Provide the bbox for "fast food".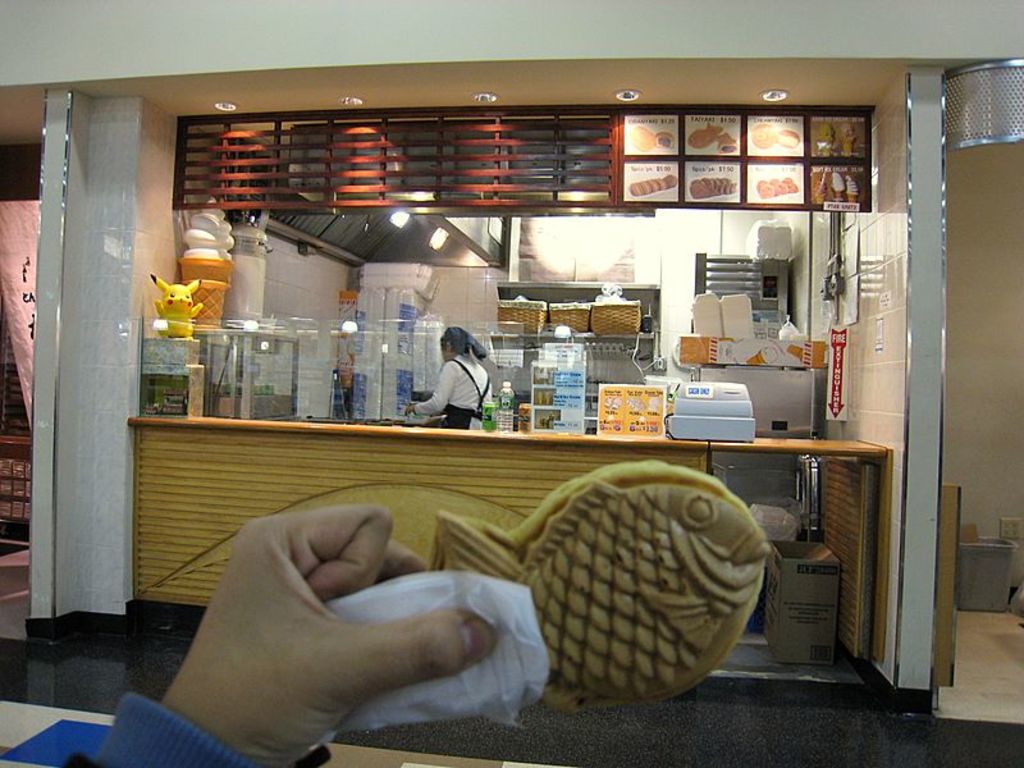
[left=424, top=466, right=767, bottom=701].
